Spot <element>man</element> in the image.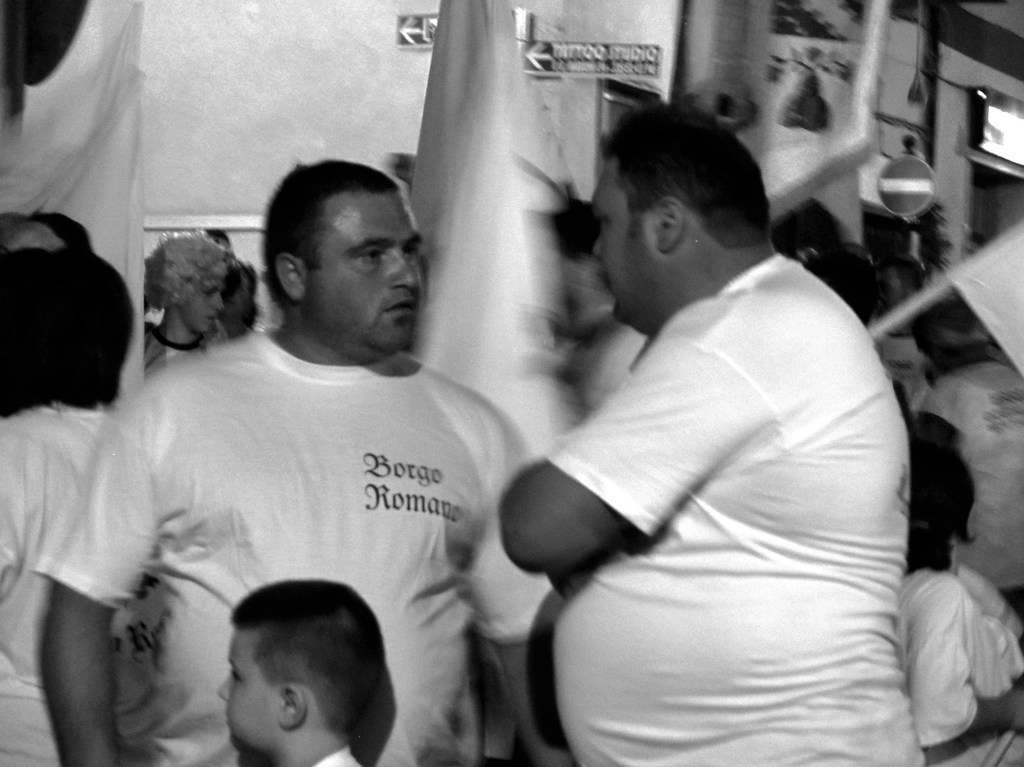
<element>man</element> found at (54, 153, 593, 748).
